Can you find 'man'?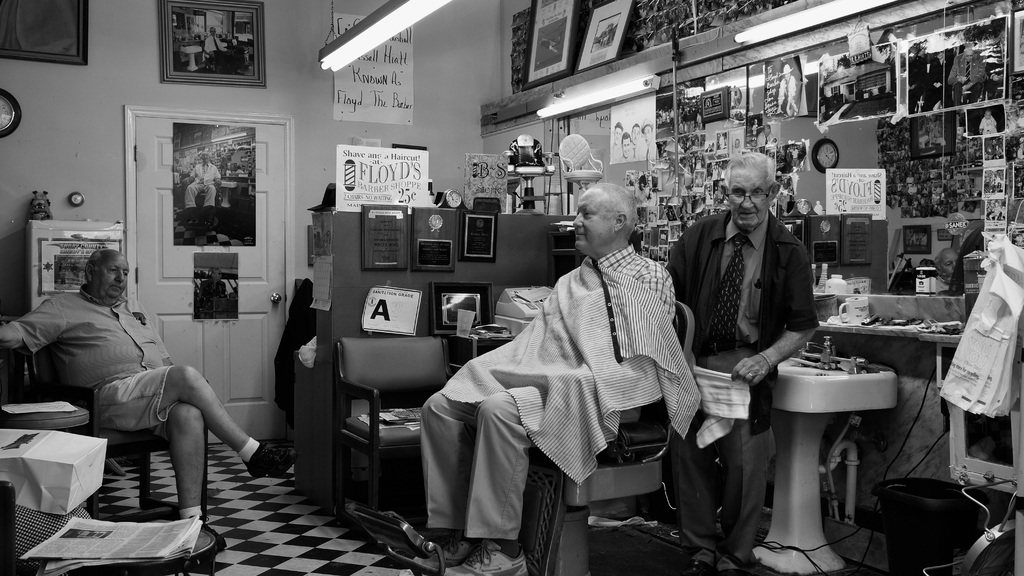
Yes, bounding box: <region>656, 143, 824, 575</region>.
